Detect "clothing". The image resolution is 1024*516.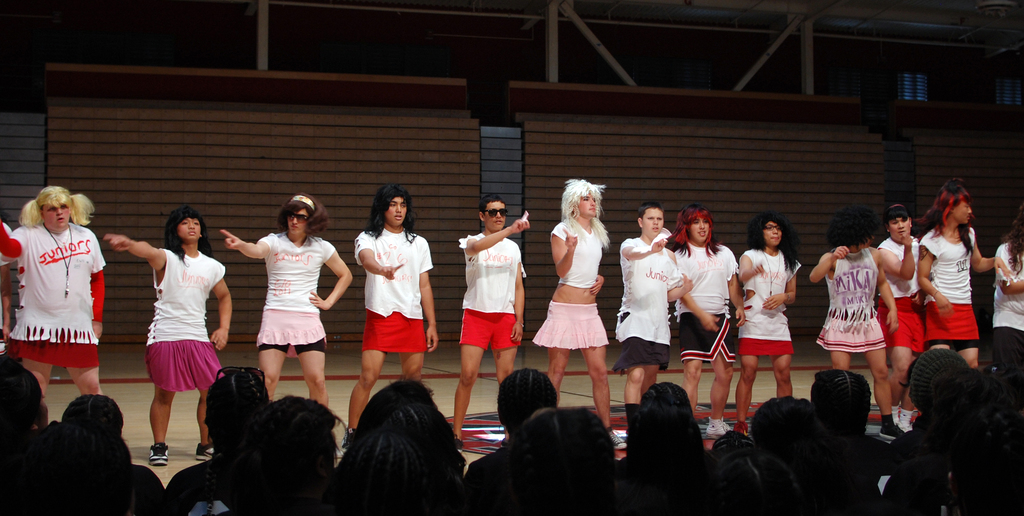
(5, 225, 110, 373).
